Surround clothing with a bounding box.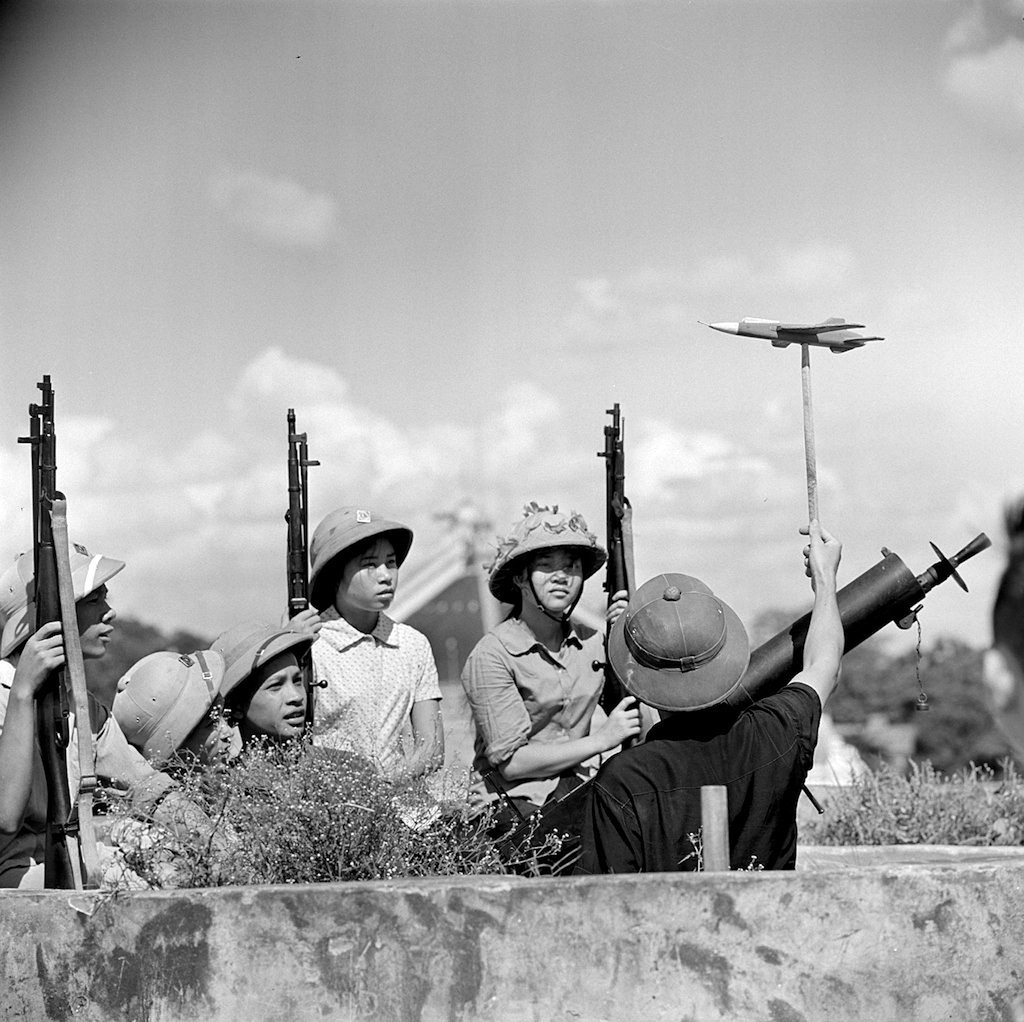
Rect(305, 606, 439, 839).
